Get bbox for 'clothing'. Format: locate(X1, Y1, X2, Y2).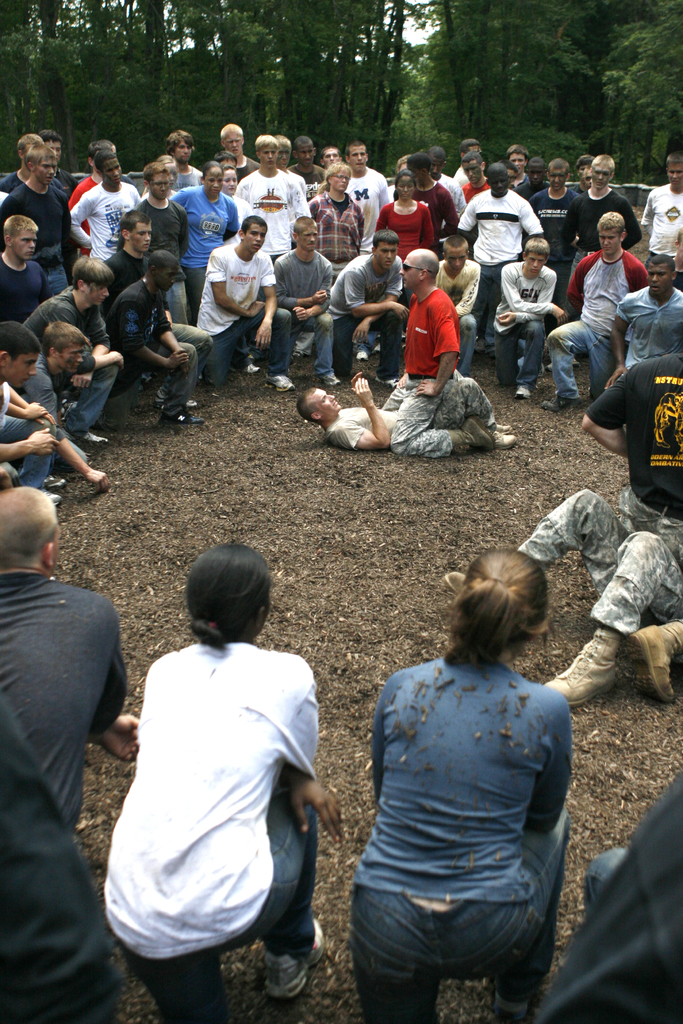
locate(611, 285, 682, 372).
